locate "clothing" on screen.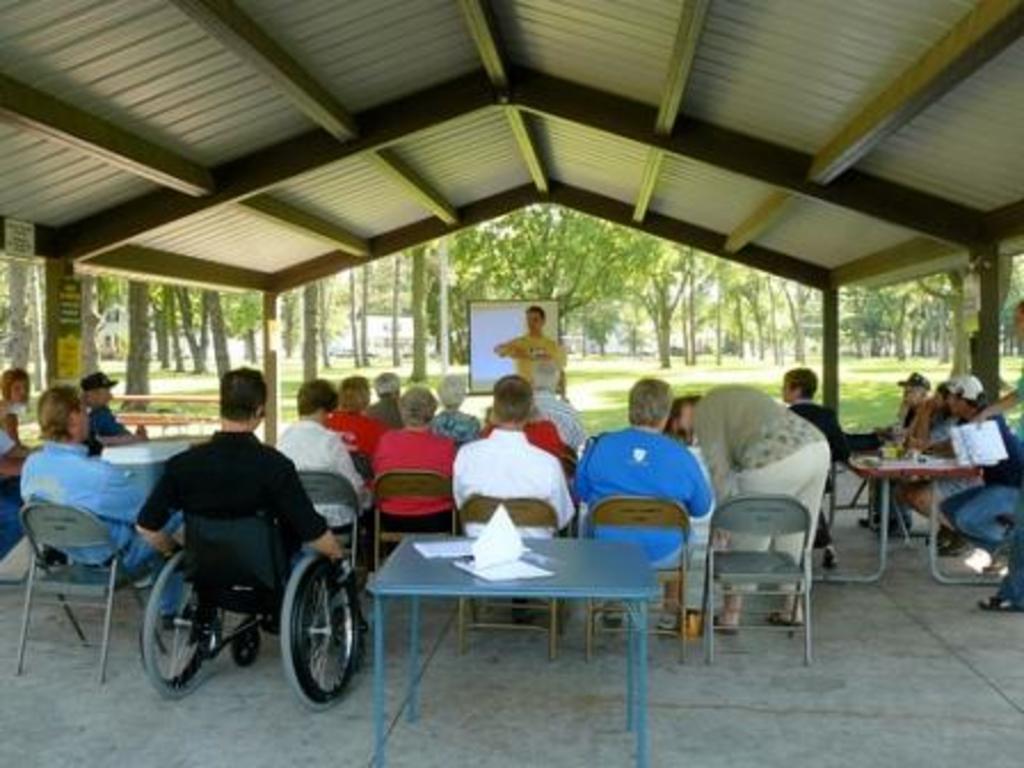
On screen at <region>455, 432, 569, 544</region>.
